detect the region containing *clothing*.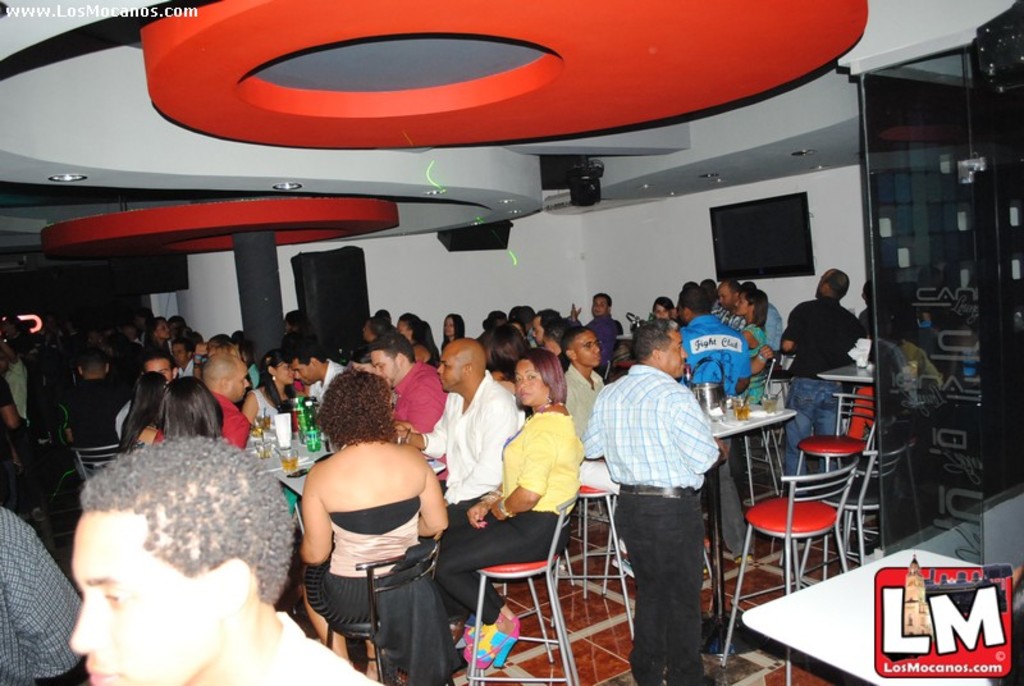
bbox=(596, 314, 732, 664).
